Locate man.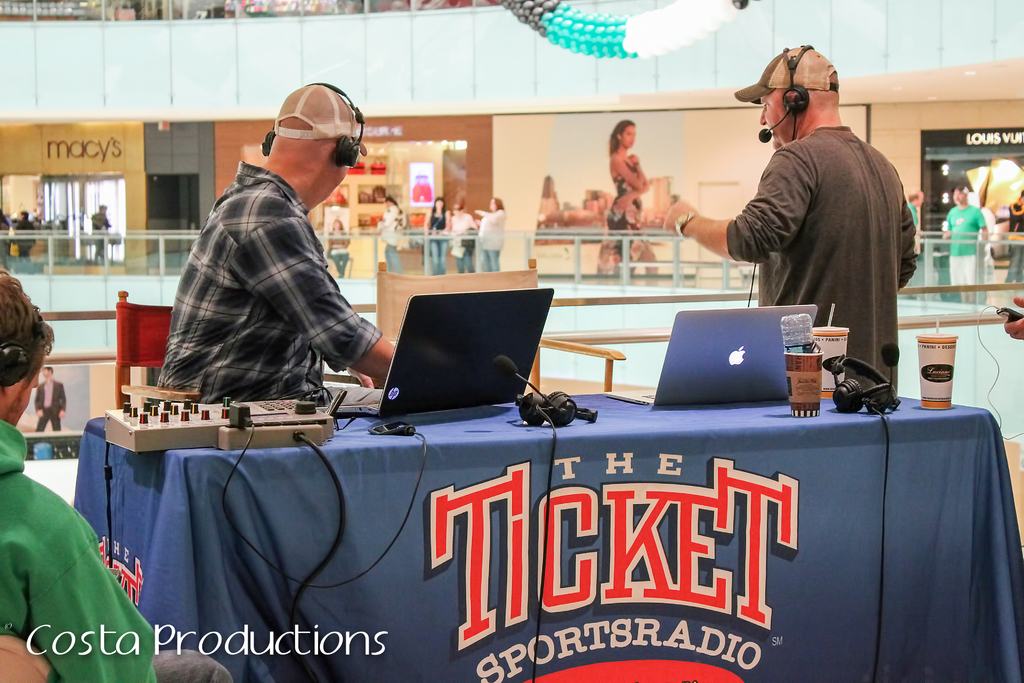
Bounding box: <bbox>36, 365, 64, 431</bbox>.
